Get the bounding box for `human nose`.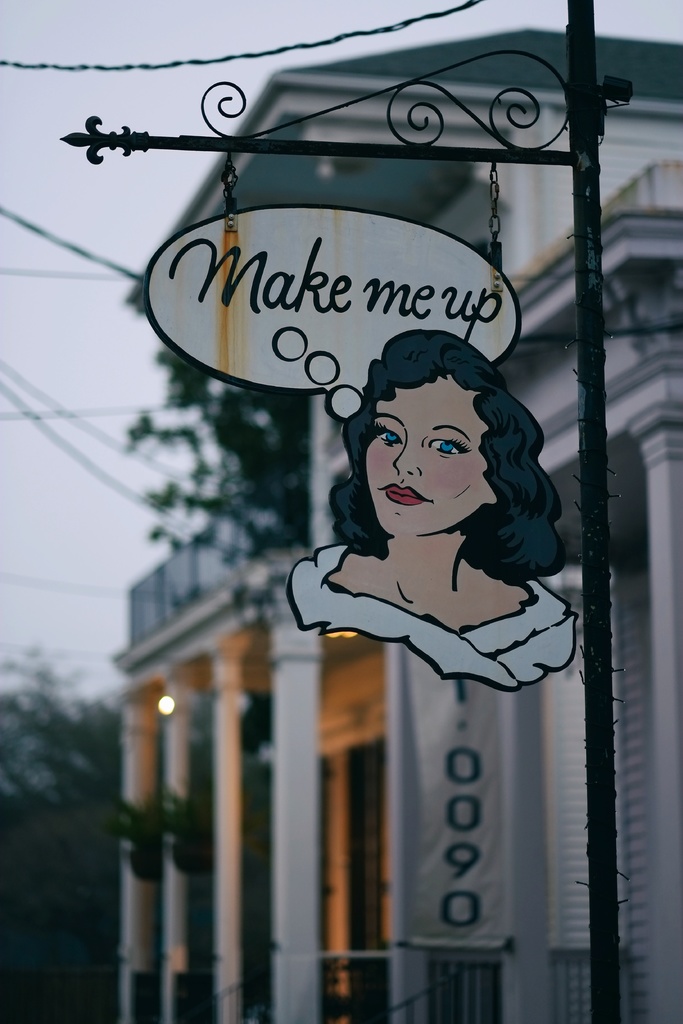
<region>388, 438, 423, 477</region>.
